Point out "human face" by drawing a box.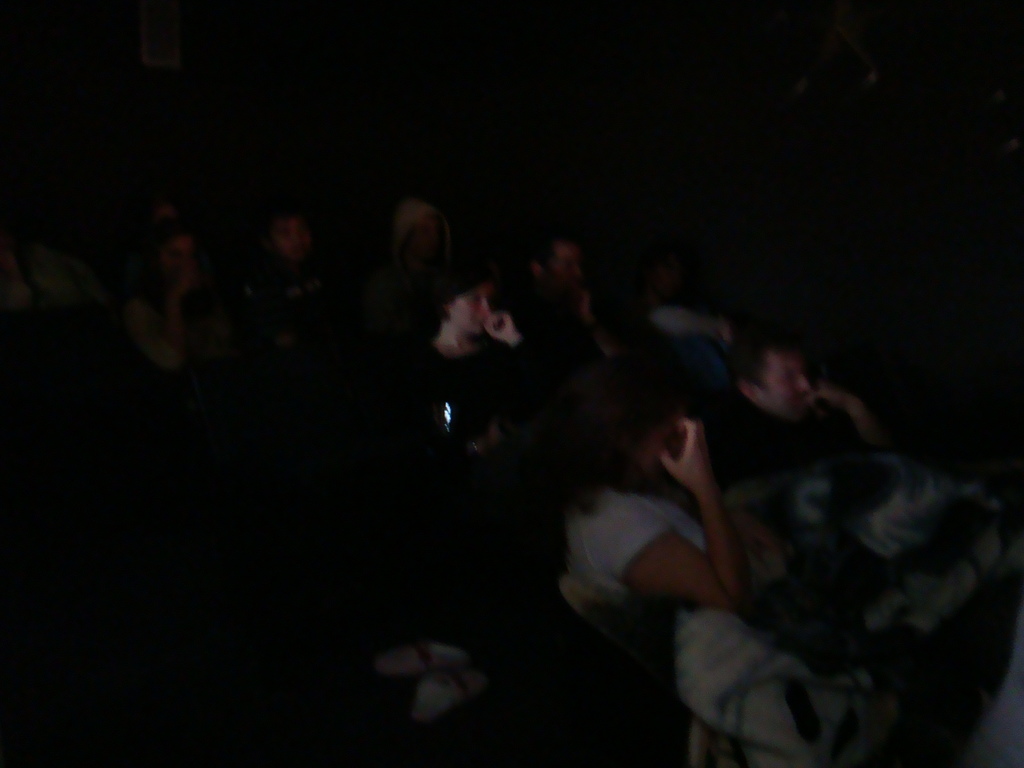
455/281/493/335.
